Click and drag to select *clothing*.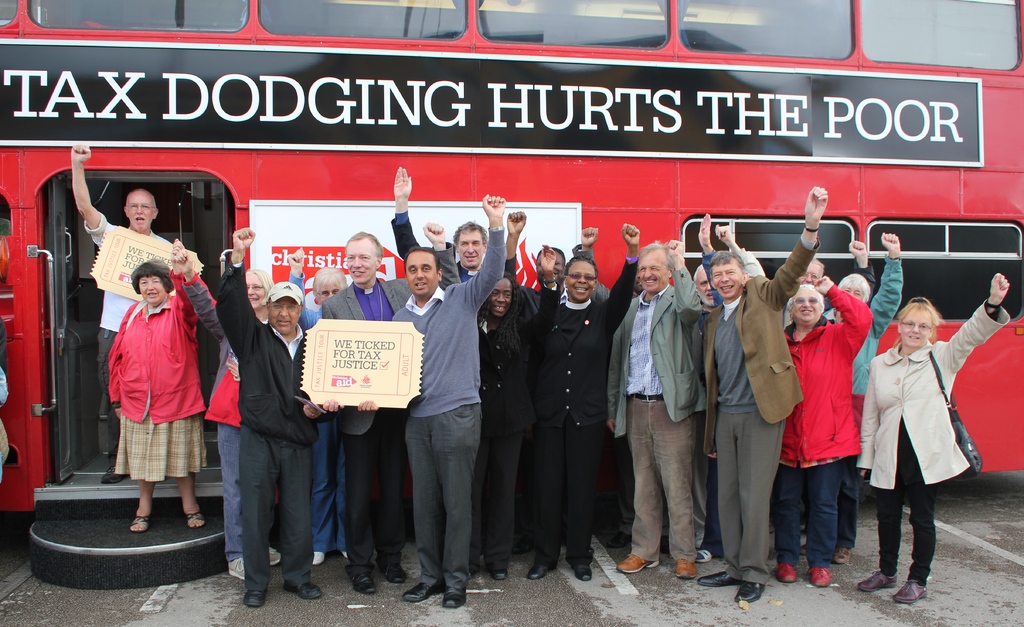
Selection: box(477, 284, 561, 564).
